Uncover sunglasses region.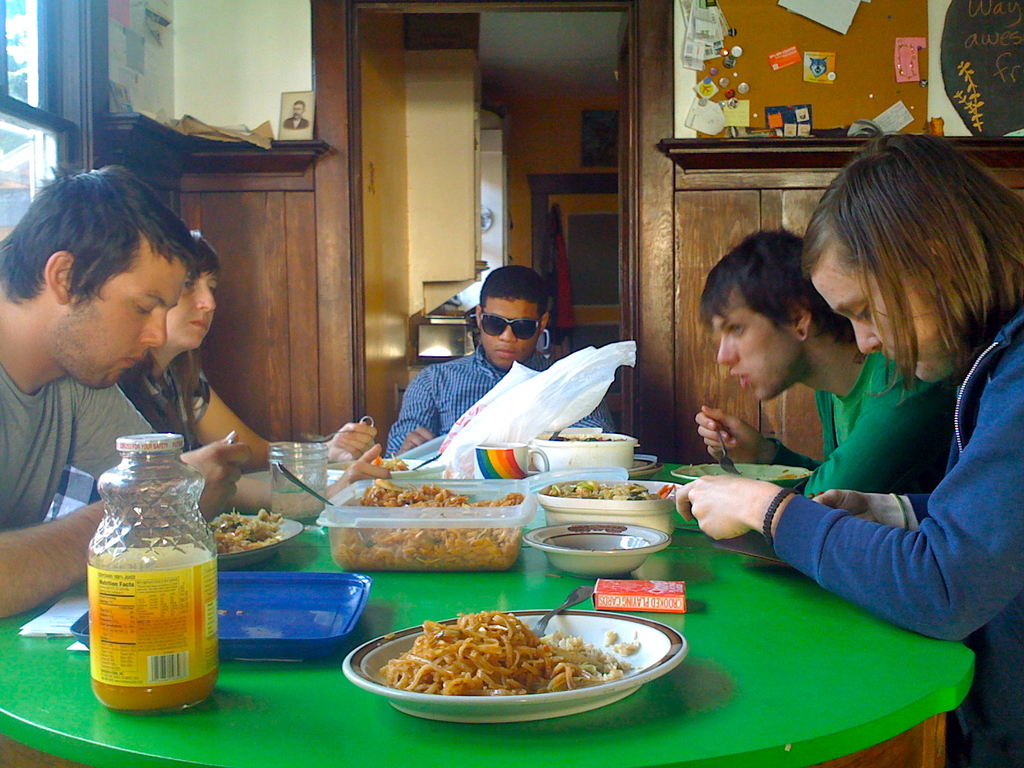
Uncovered: box=[483, 310, 543, 340].
